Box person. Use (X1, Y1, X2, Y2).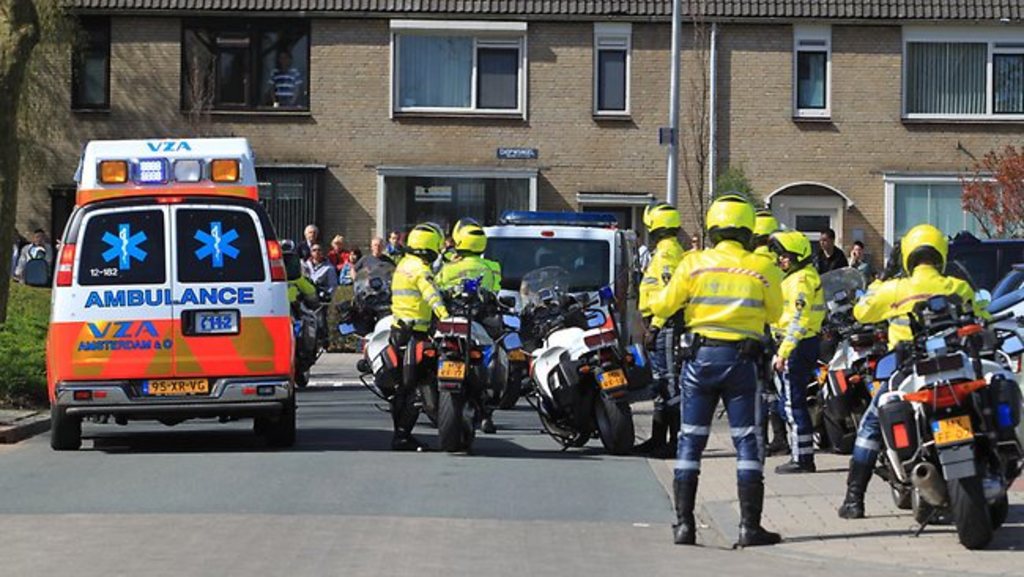
(838, 221, 989, 517).
